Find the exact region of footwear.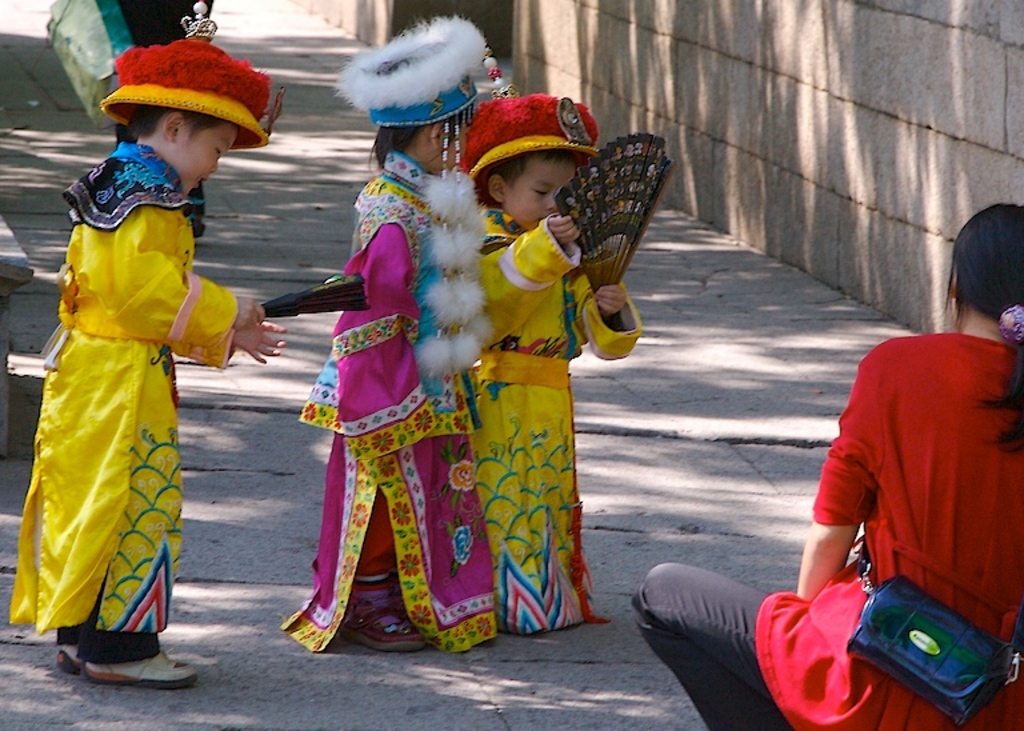
Exact region: pyautogui.locateOnScreen(340, 602, 433, 651).
